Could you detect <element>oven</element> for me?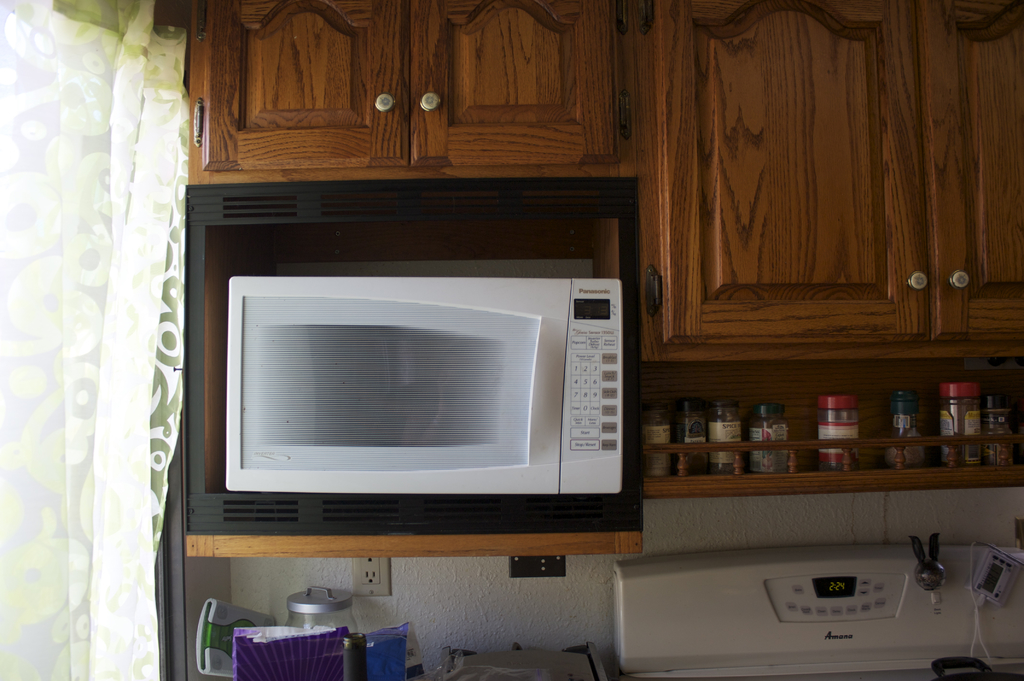
Detection result: (225, 274, 624, 498).
